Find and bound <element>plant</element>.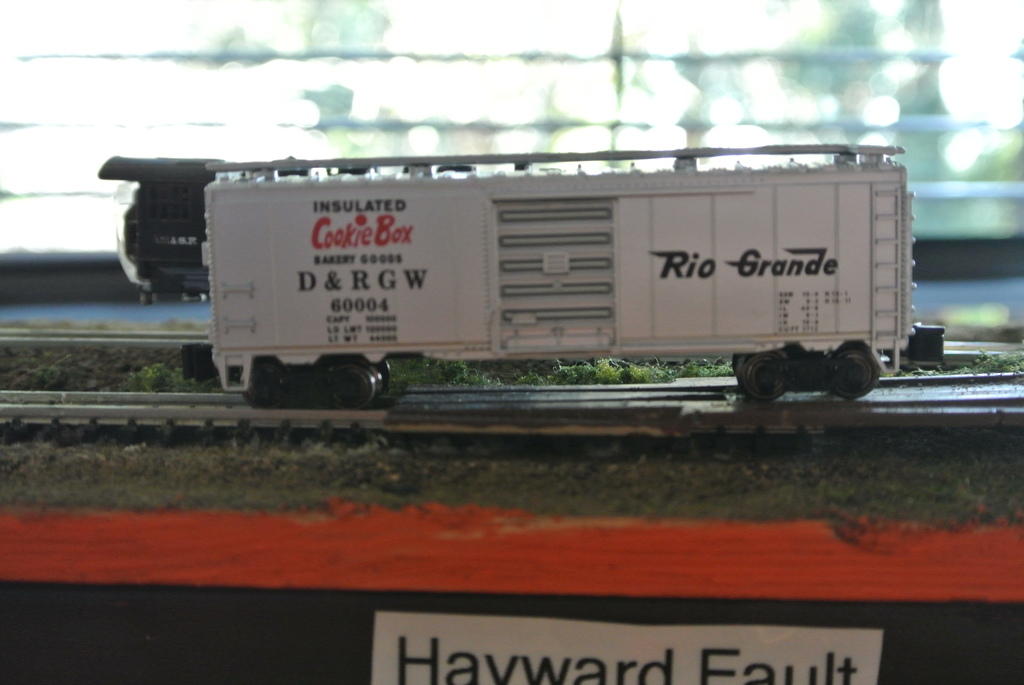
Bound: <bbox>396, 358, 505, 392</bbox>.
